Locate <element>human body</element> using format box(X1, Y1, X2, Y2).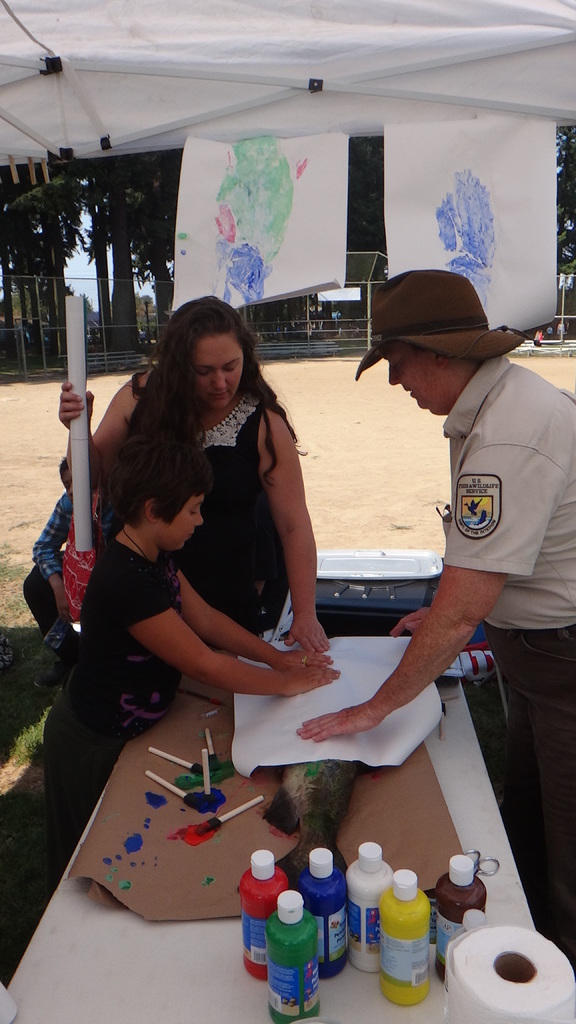
box(296, 267, 575, 883).
